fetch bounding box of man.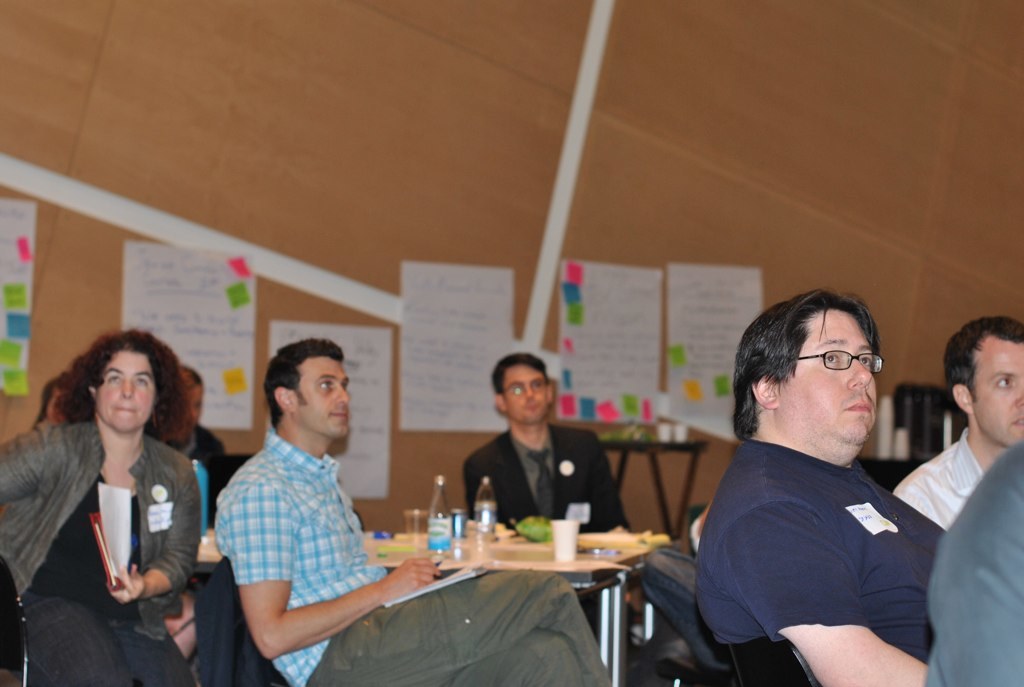
Bbox: 154:366:219:533.
